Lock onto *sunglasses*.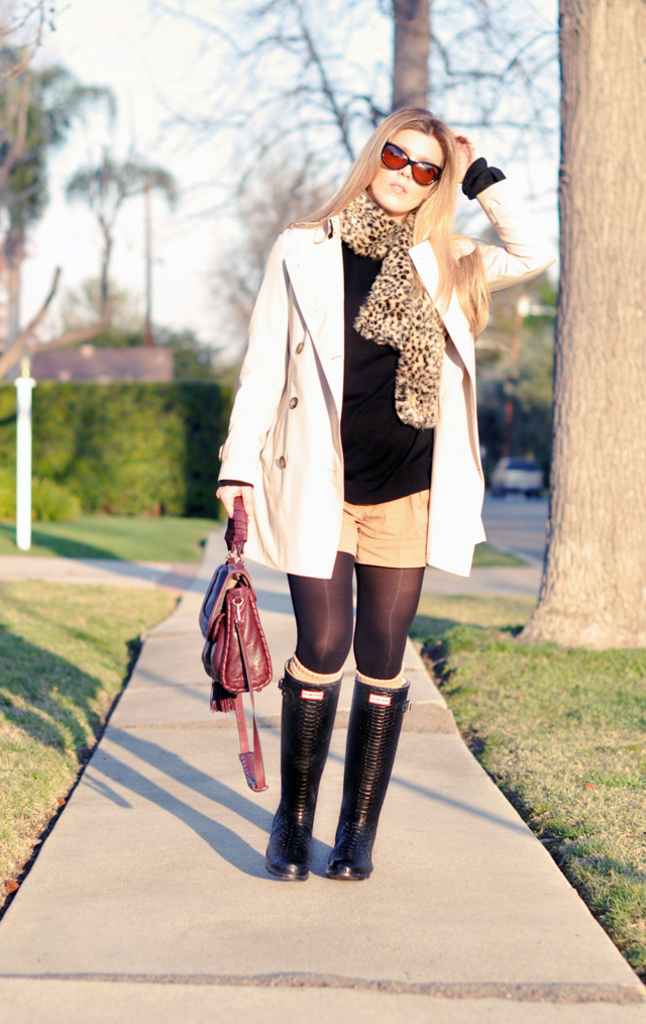
Locked: BBox(381, 140, 443, 187).
